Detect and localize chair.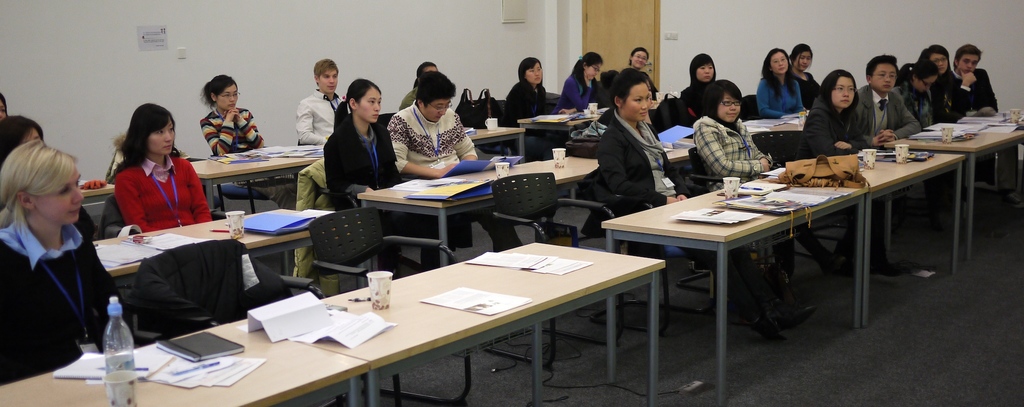
Localized at 309, 210, 470, 406.
